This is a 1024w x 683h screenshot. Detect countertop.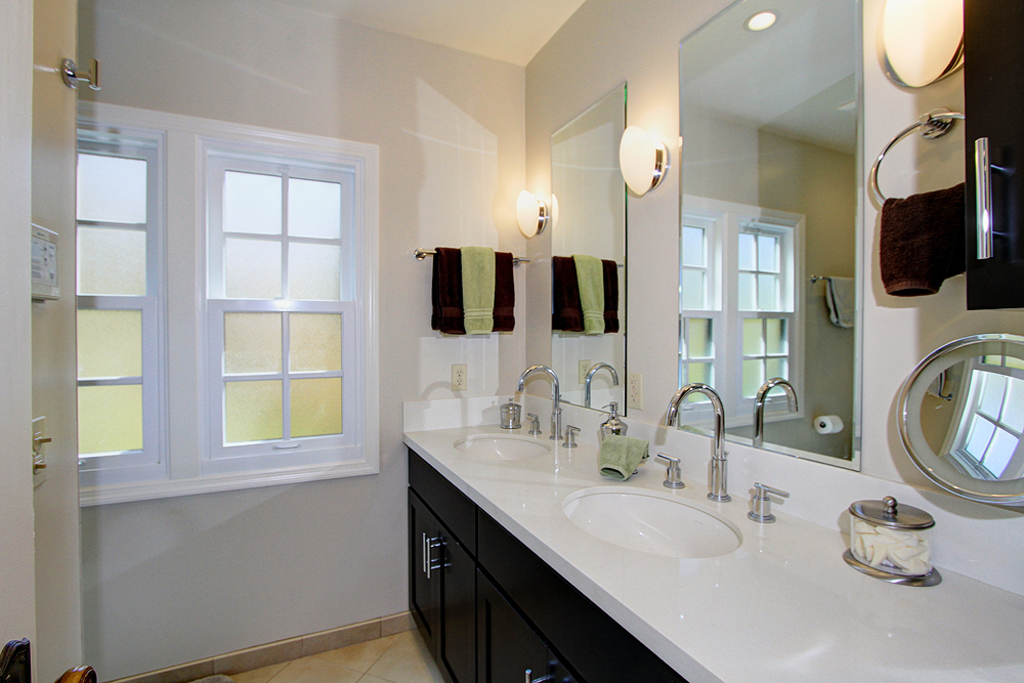
{"x1": 402, "y1": 414, "x2": 1023, "y2": 682}.
